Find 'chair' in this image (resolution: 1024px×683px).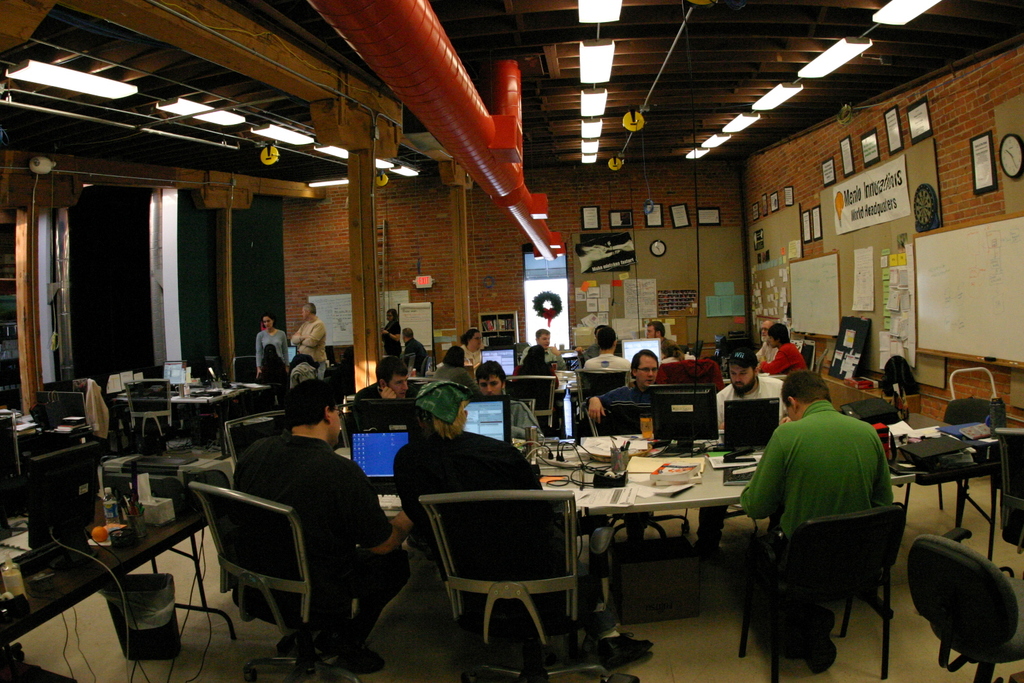
735, 499, 911, 682.
